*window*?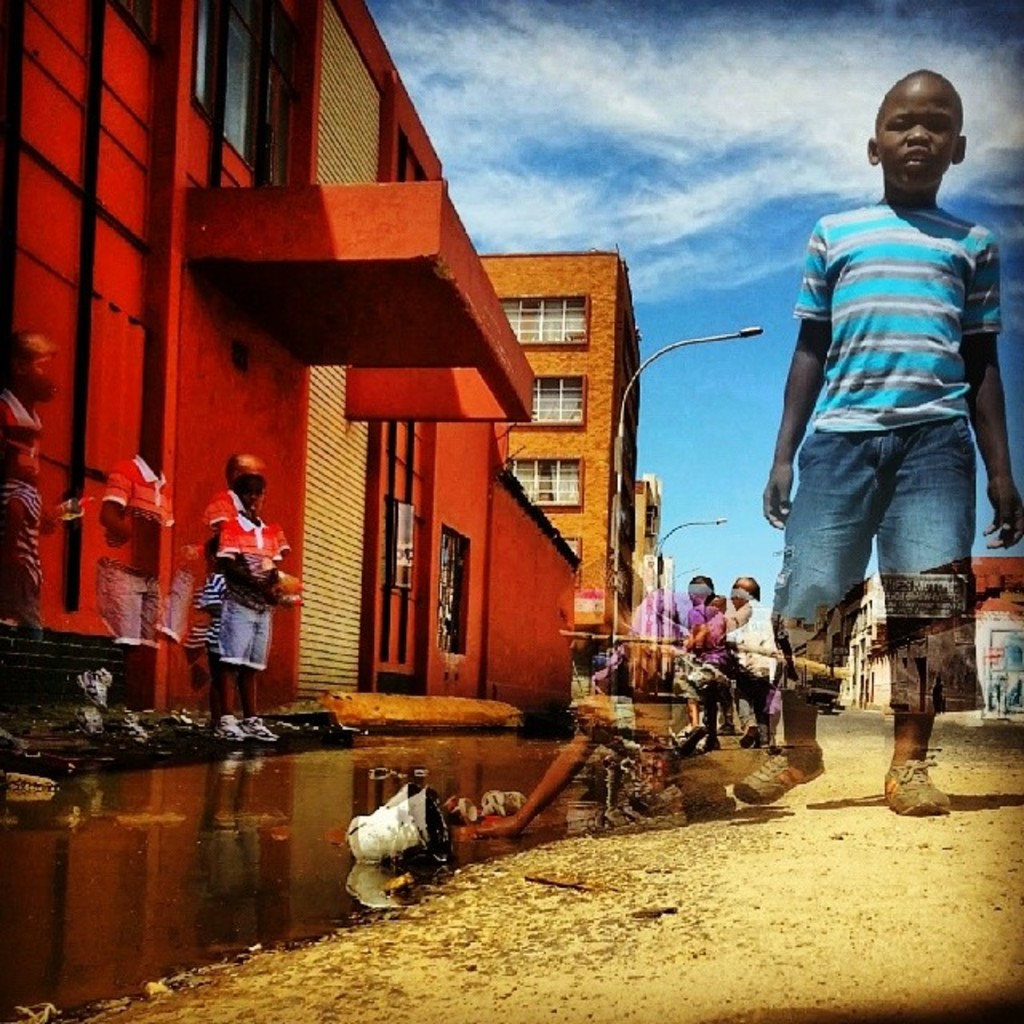
left=496, top=298, right=592, bottom=339
